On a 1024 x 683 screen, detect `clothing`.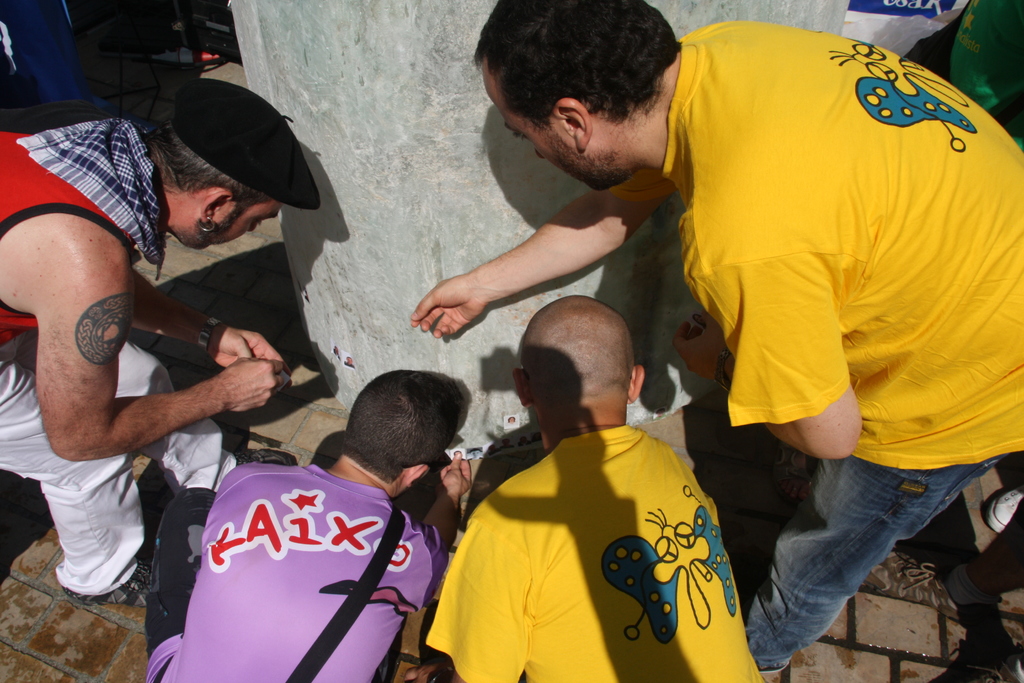
l=0, t=115, r=239, b=597.
